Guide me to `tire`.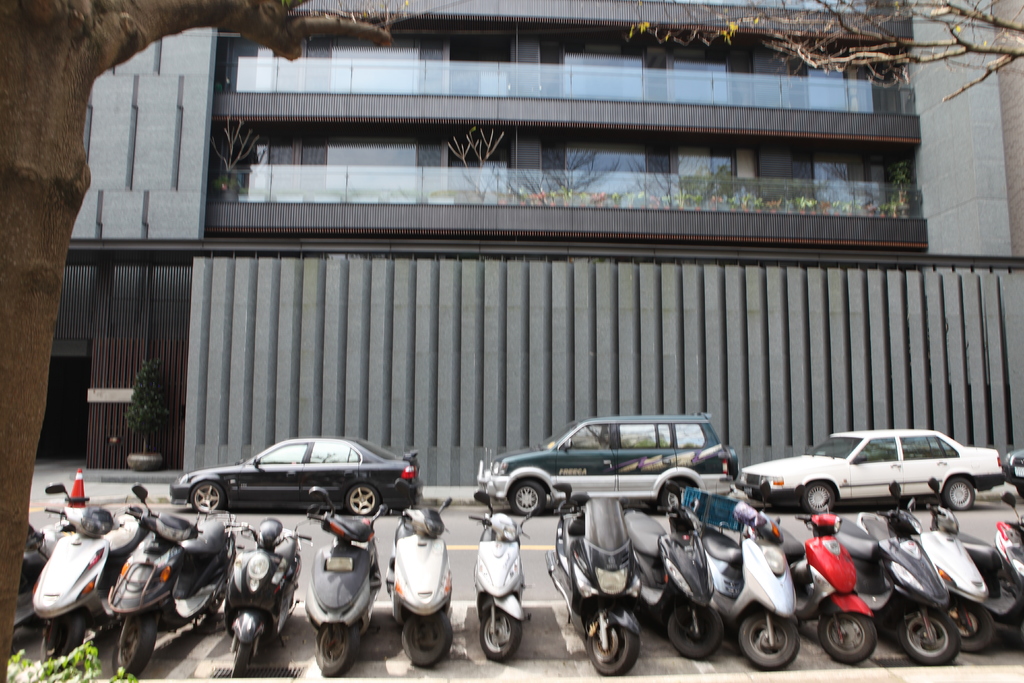
Guidance: detection(668, 600, 724, 658).
